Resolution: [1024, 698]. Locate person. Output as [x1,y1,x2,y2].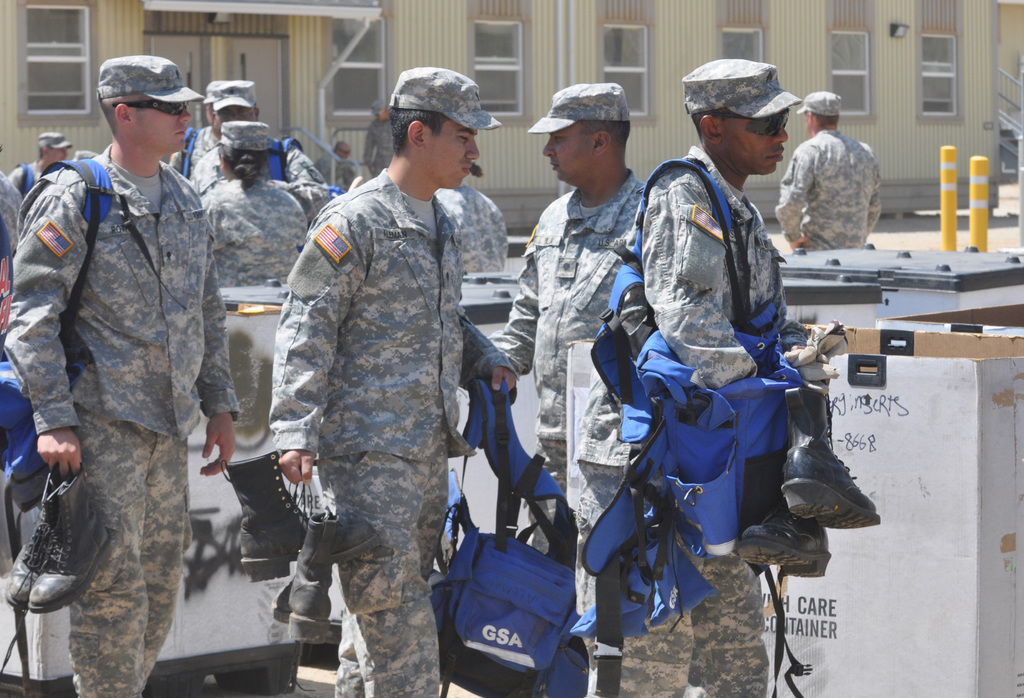
[484,84,647,663].
